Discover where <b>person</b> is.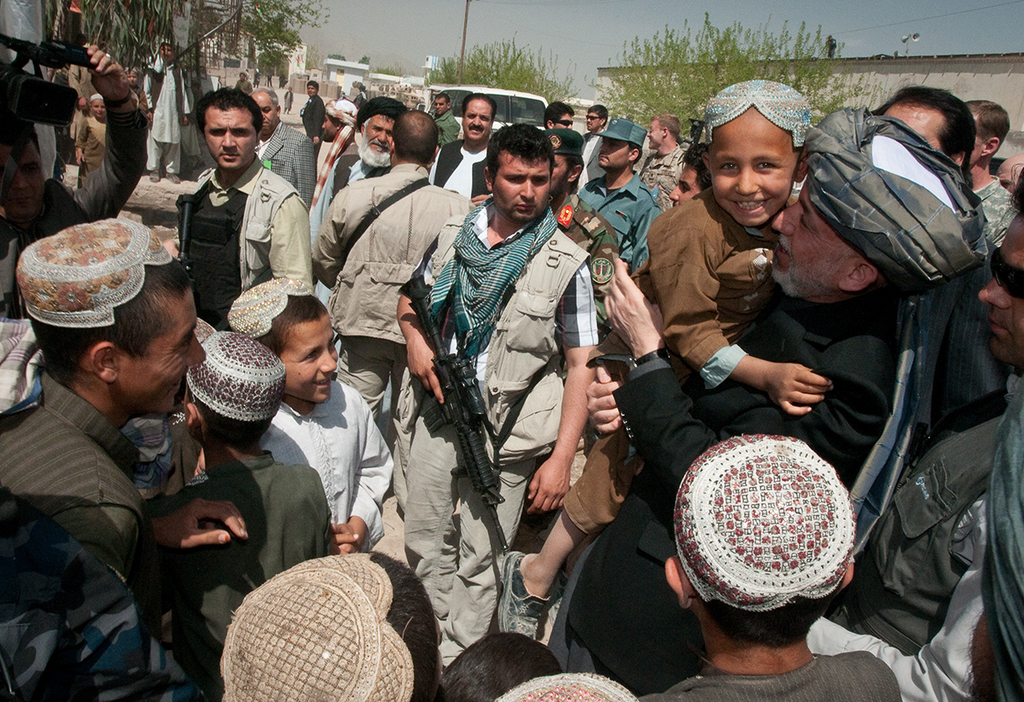
Discovered at (left=495, top=78, right=835, bottom=641).
